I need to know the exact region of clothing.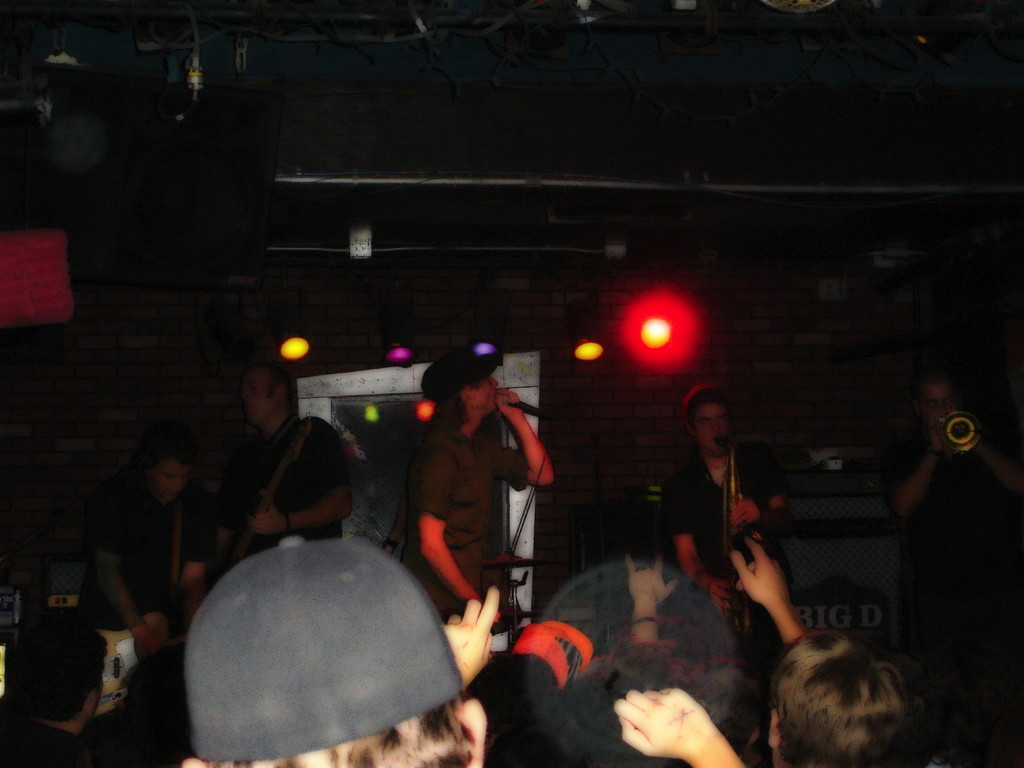
Region: [left=399, top=372, right=536, bottom=620].
